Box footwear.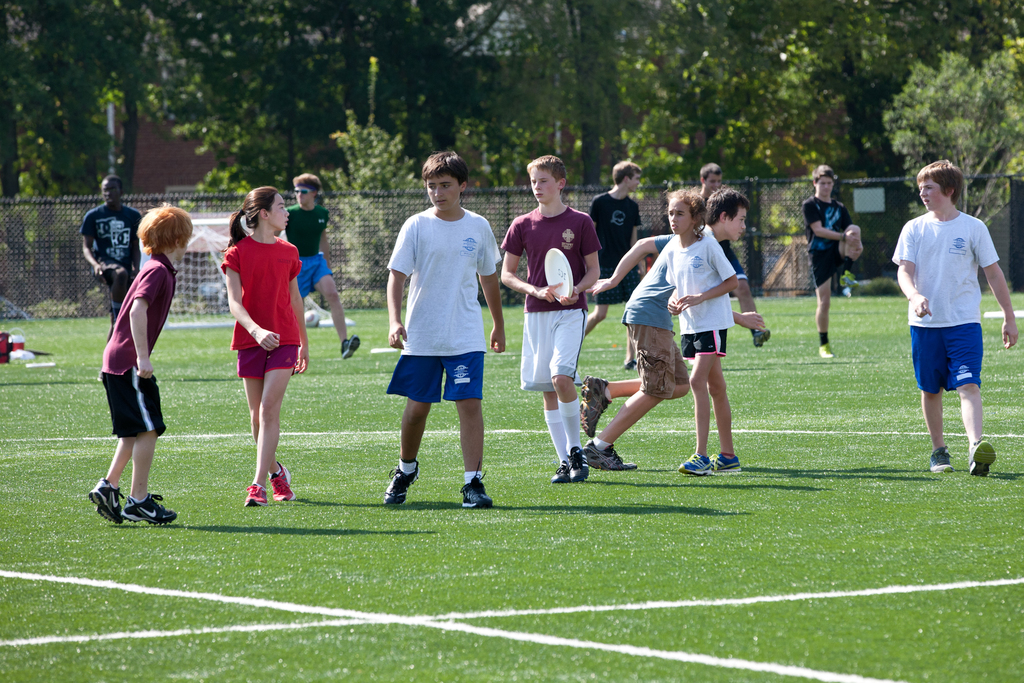
<bbox>621, 359, 636, 372</bbox>.
